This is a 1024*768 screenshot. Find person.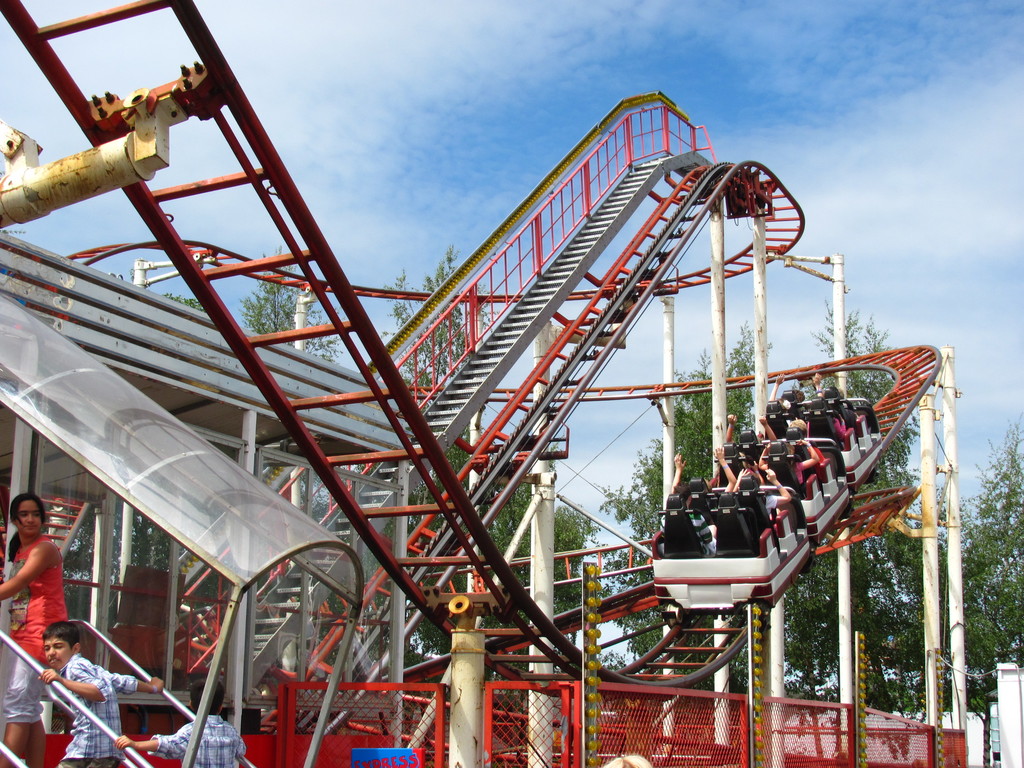
Bounding box: box=[762, 372, 822, 408].
